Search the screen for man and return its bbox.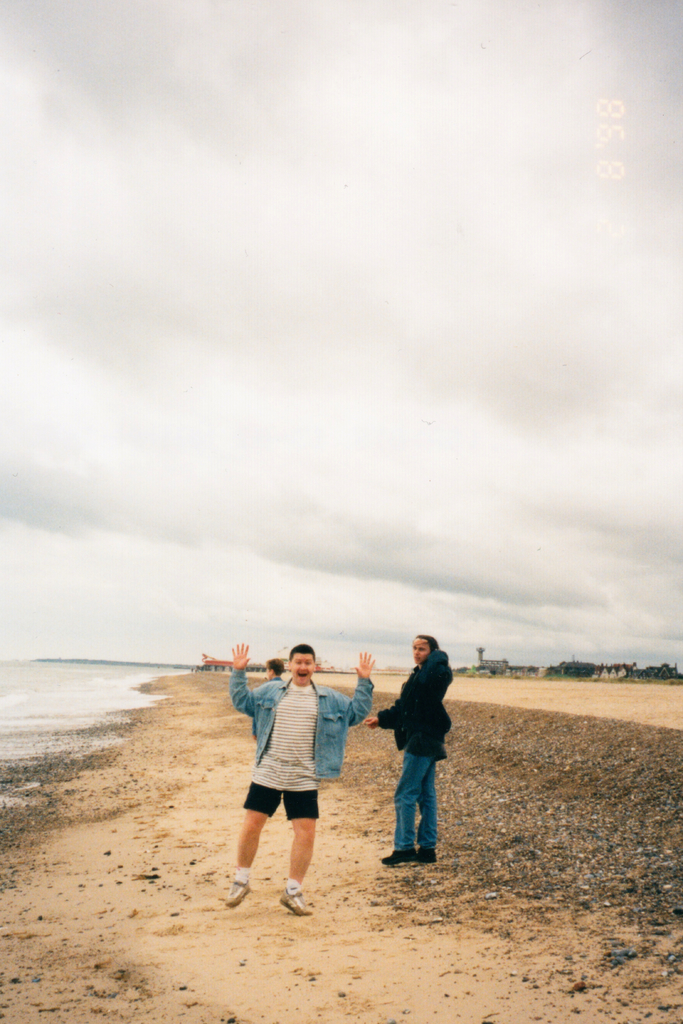
Found: bbox=[229, 657, 352, 914].
